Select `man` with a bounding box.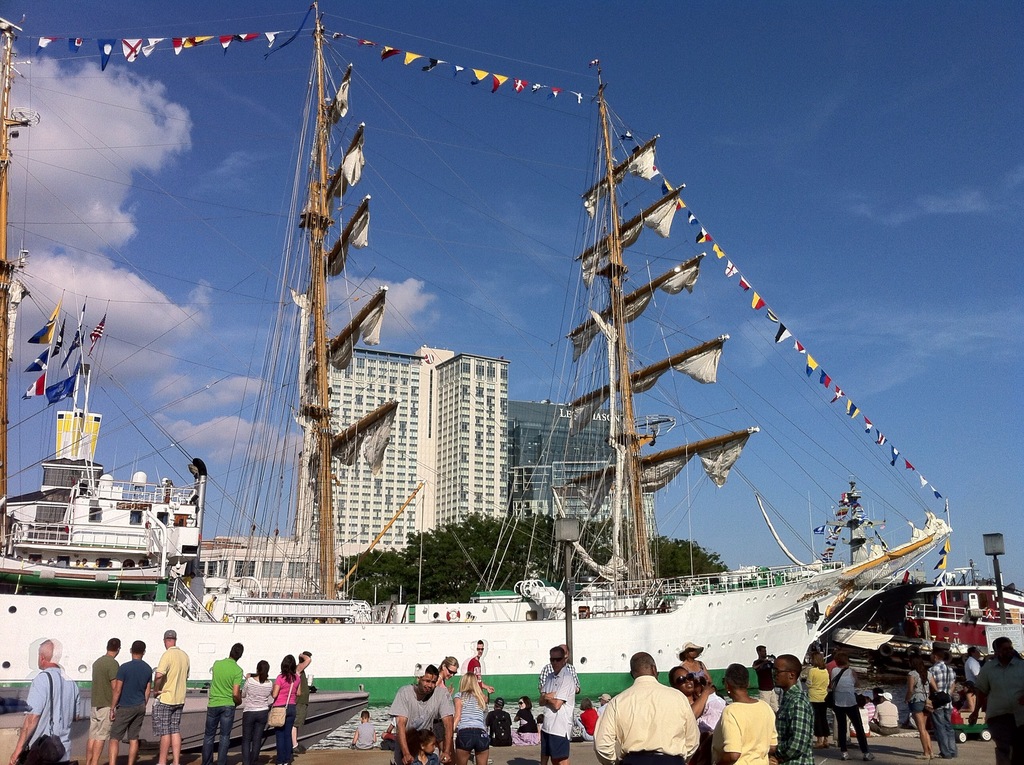
(532,645,576,764).
